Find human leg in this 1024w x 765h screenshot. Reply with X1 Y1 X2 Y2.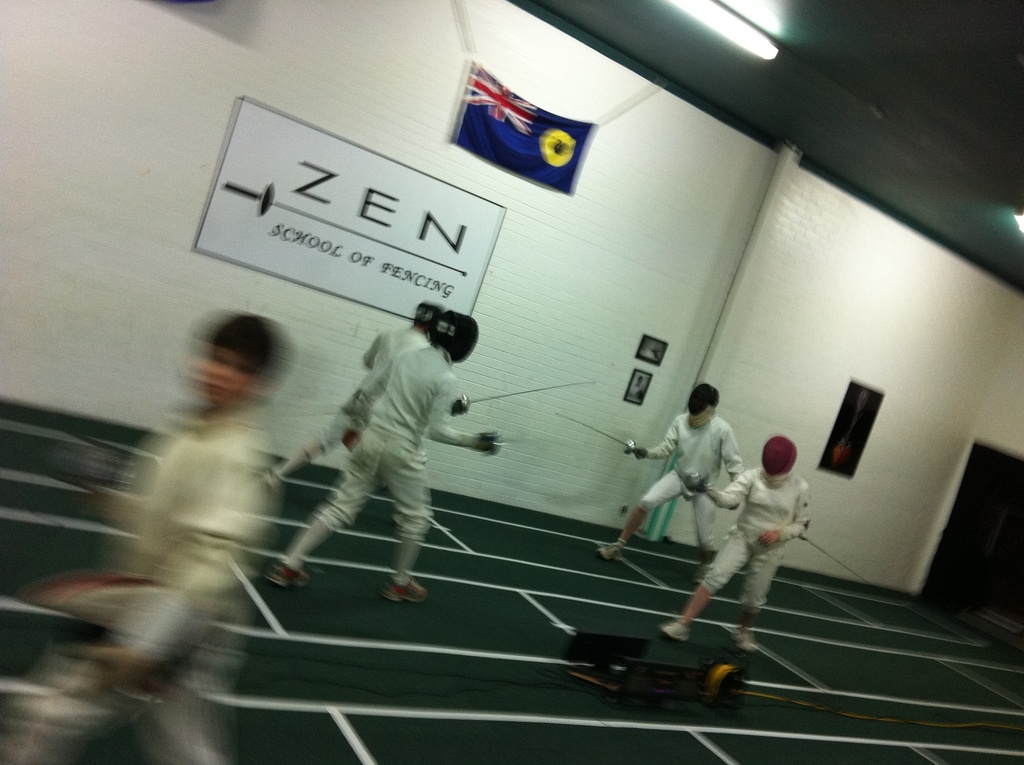
380 436 429 603.
